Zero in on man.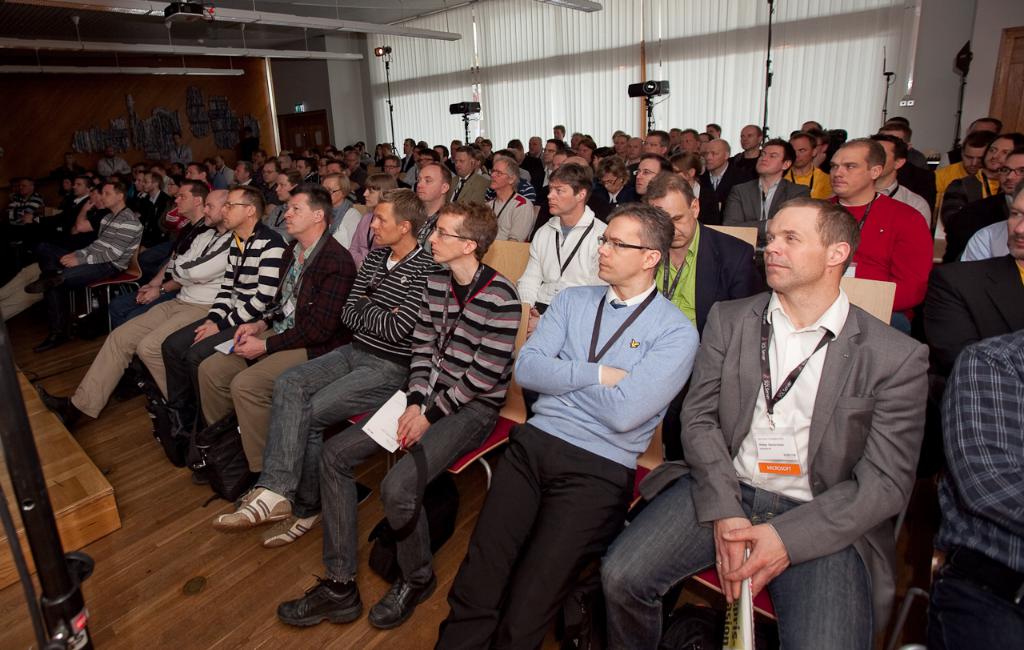
Zeroed in: locate(257, 160, 282, 207).
